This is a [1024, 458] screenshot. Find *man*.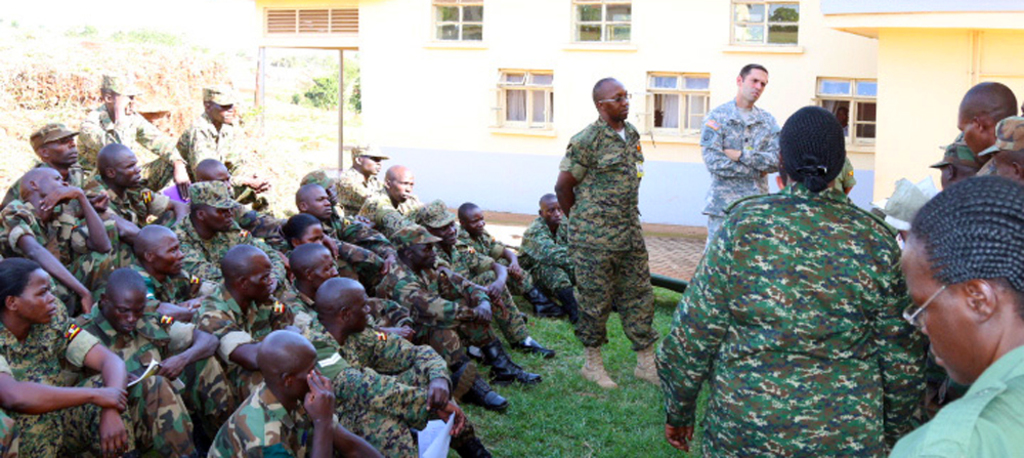
Bounding box: 80:143:193:257.
